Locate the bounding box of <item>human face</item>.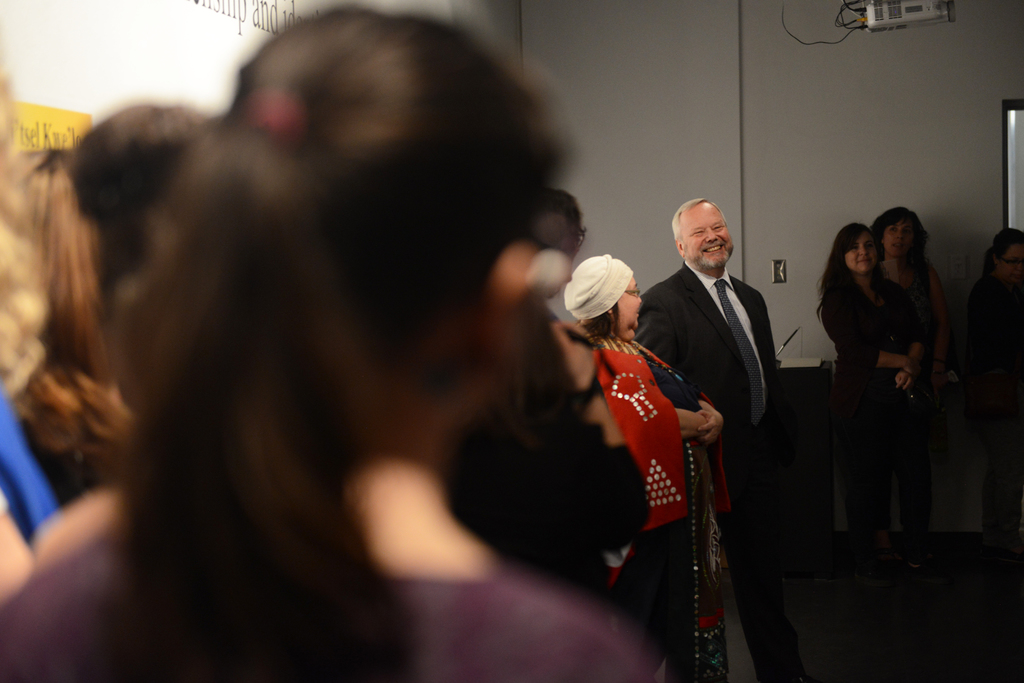
Bounding box: box(880, 209, 919, 257).
